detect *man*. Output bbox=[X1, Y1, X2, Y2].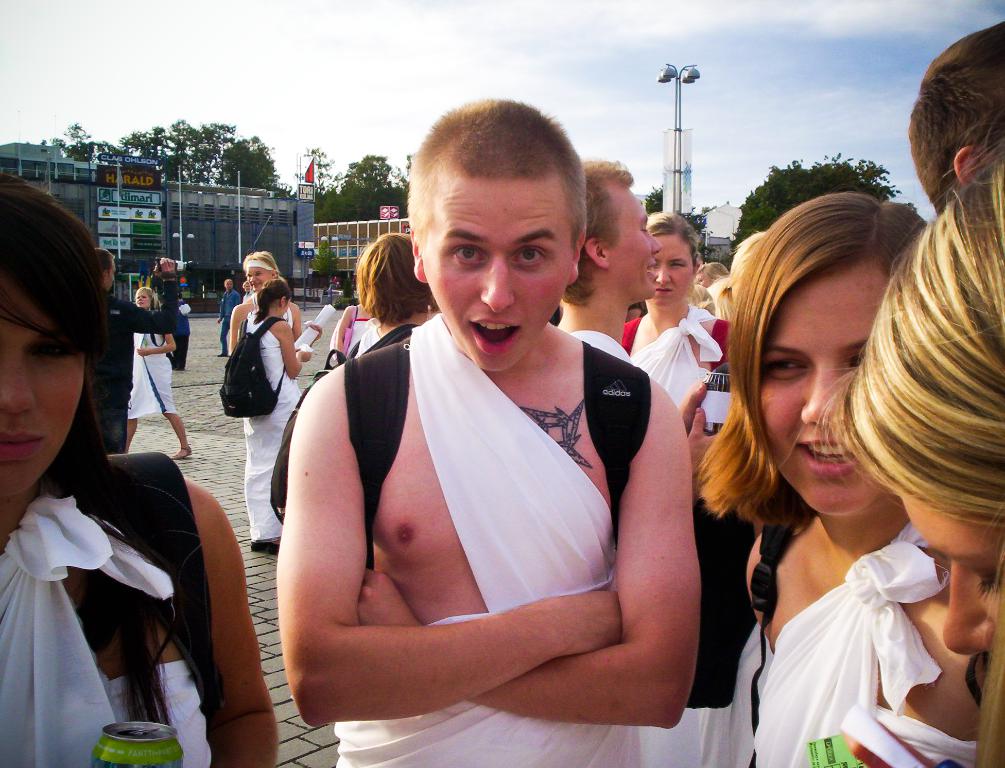
bbox=[908, 19, 1004, 216].
